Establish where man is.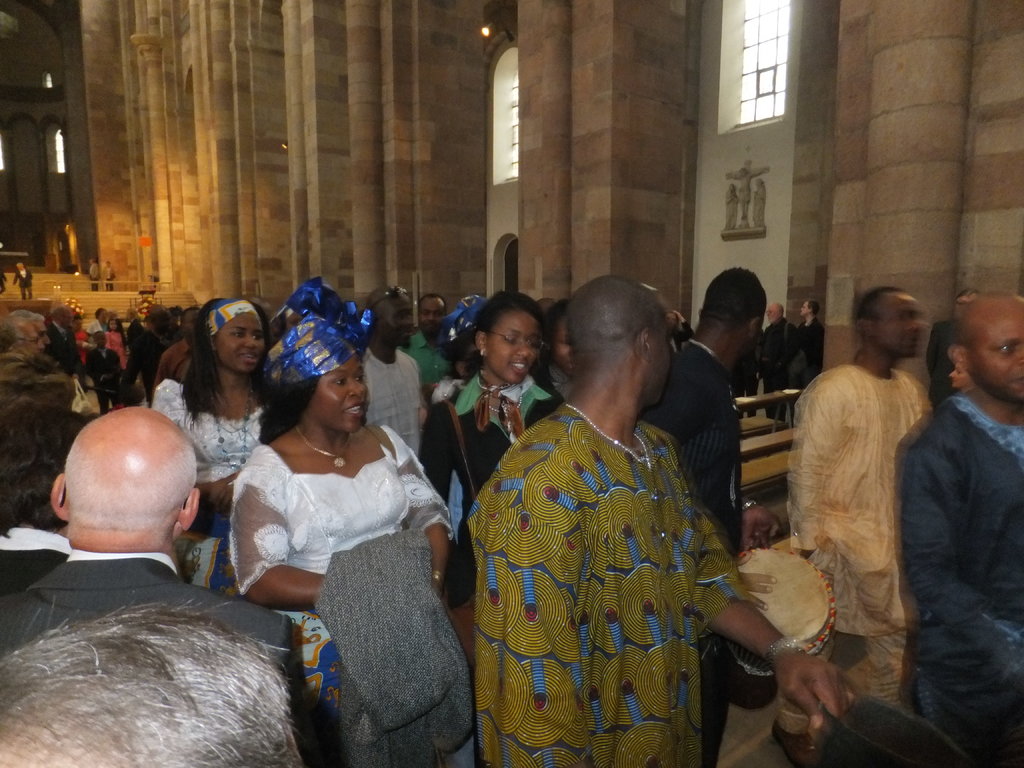
Established at rect(357, 276, 441, 478).
